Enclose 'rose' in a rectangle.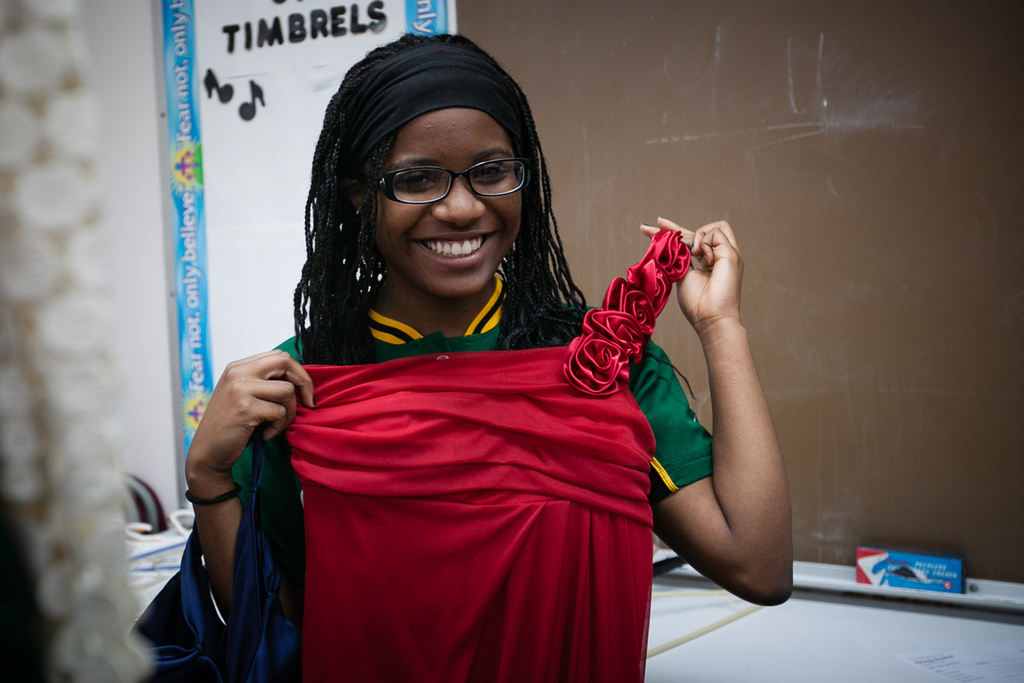
582,307,649,364.
